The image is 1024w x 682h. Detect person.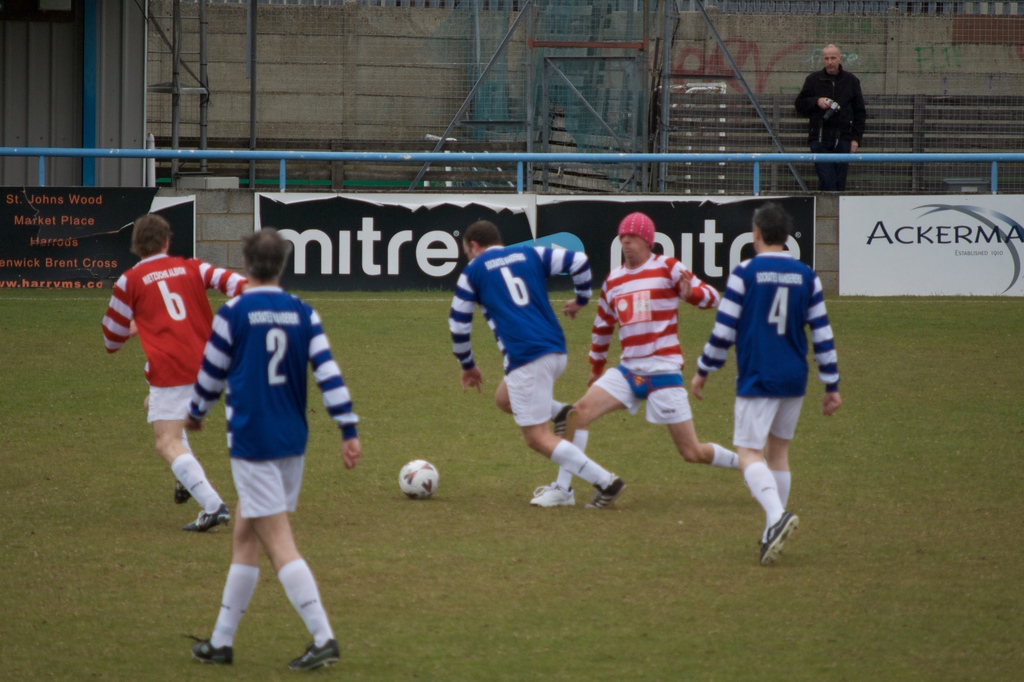
Detection: x1=788, y1=40, x2=874, y2=202.
